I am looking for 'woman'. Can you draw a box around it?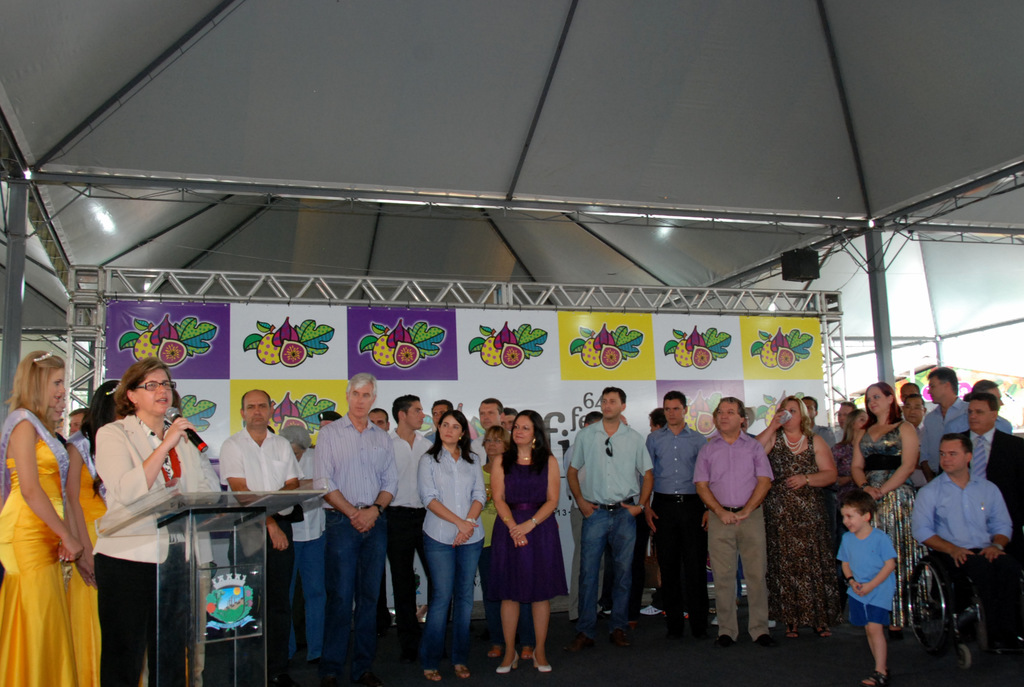
Sure, the bounding box is 829 406 871 497.
